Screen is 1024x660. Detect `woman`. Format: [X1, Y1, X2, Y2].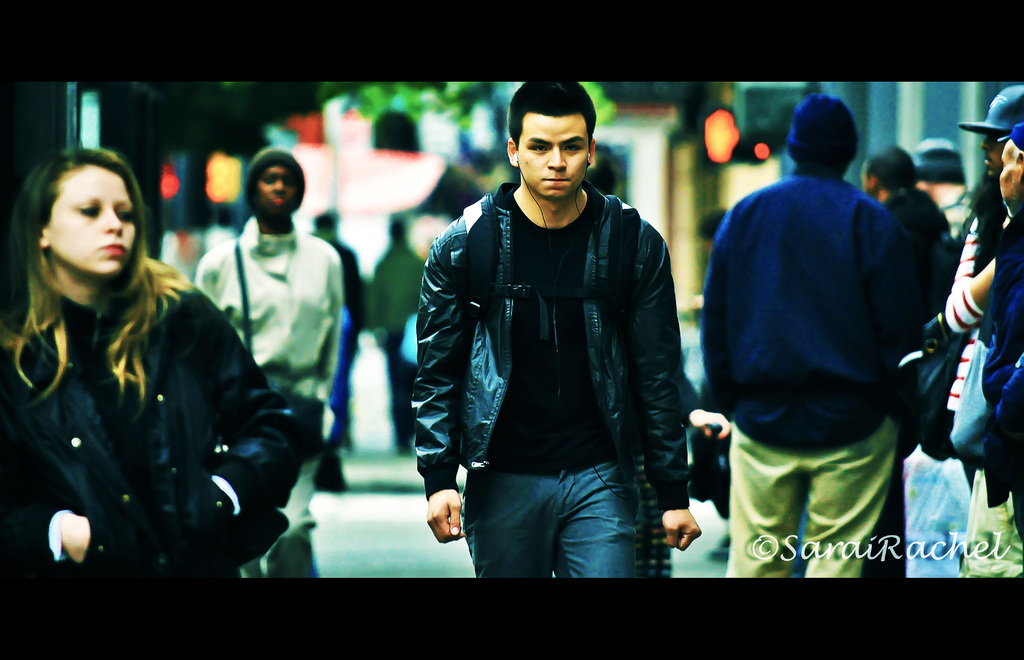
[182, 138, 353, 598].
